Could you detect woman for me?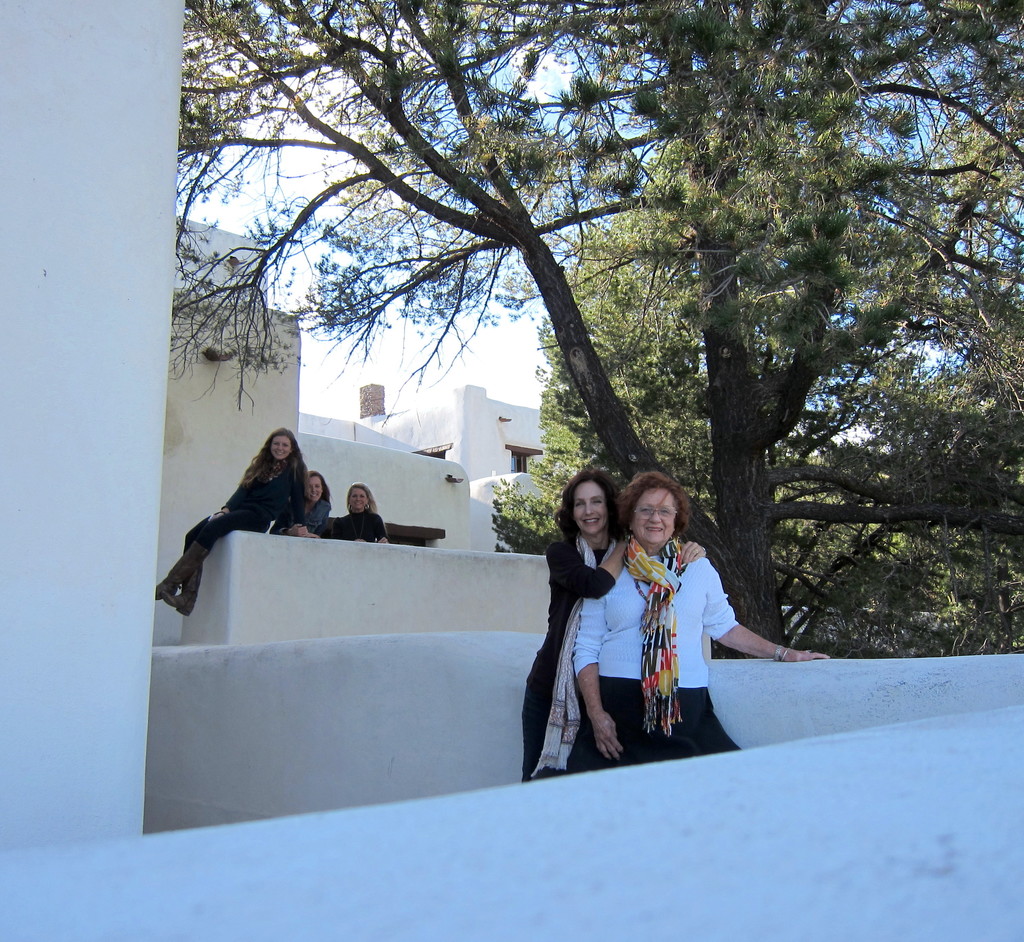
Detection result: 276:472:347:536.
